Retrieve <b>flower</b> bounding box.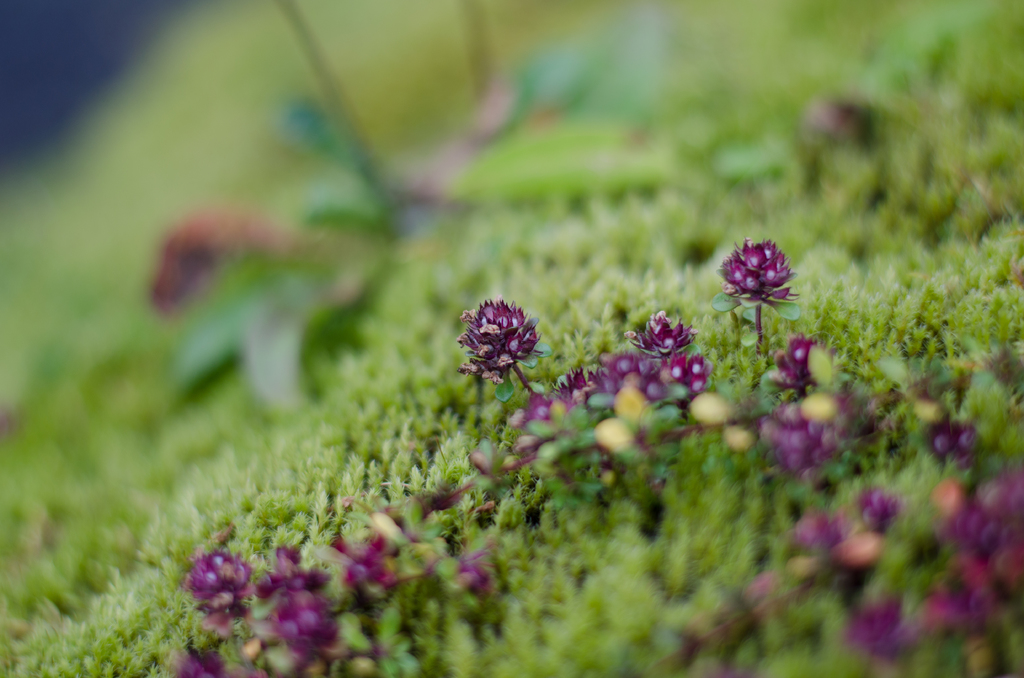
Bounding box: 772, 334, 815, 389.
